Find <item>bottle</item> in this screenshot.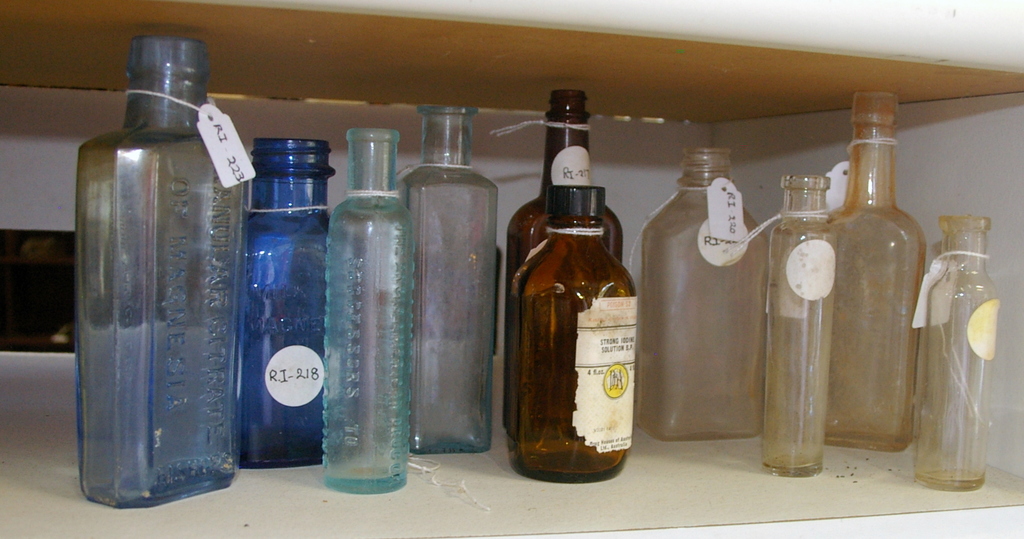
The bounding box for <item>bottle</item> is (left=394, top=106, right=499, bottom=454).
